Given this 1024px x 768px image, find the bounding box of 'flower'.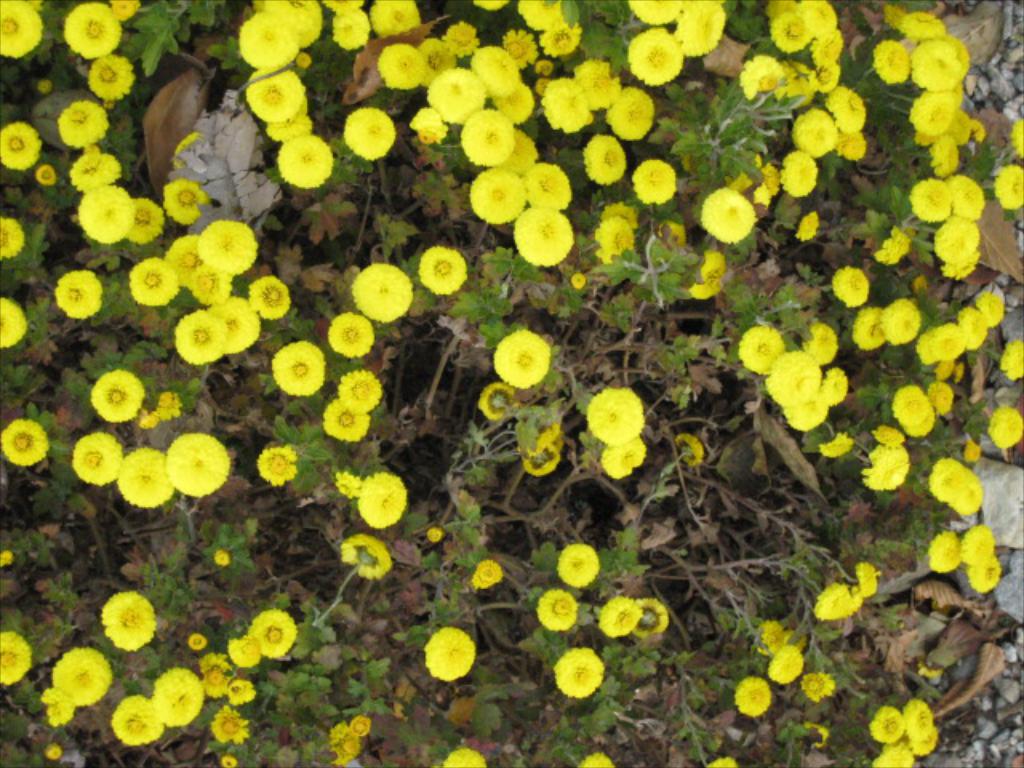
pyautogui.locateOnScreen(674, 430, 707, 467).
